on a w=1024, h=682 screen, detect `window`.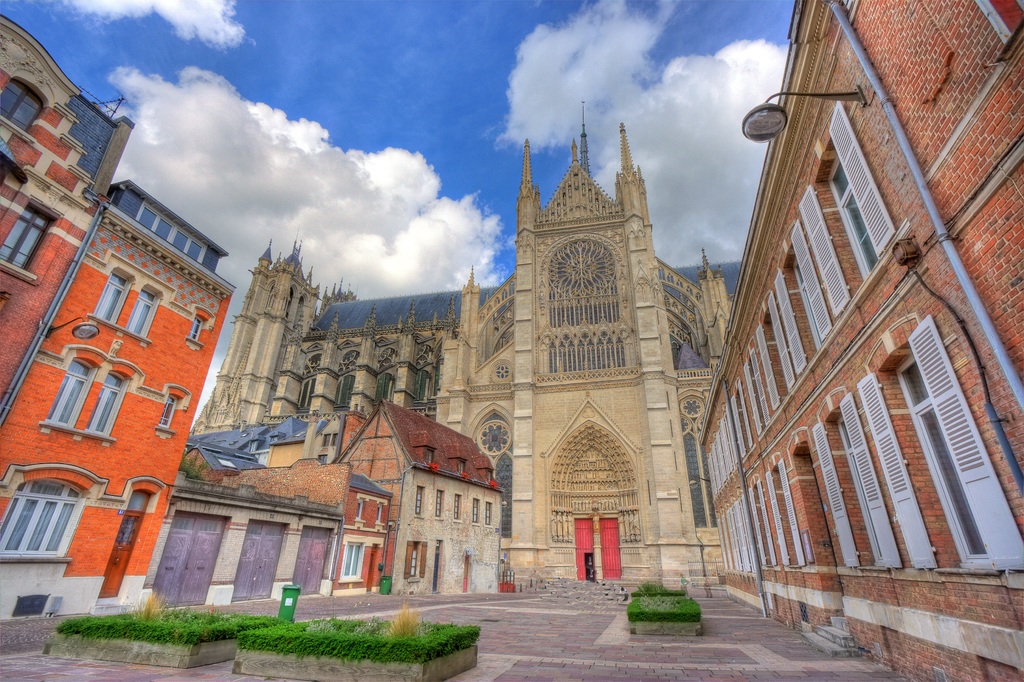
0 194 68 282.
